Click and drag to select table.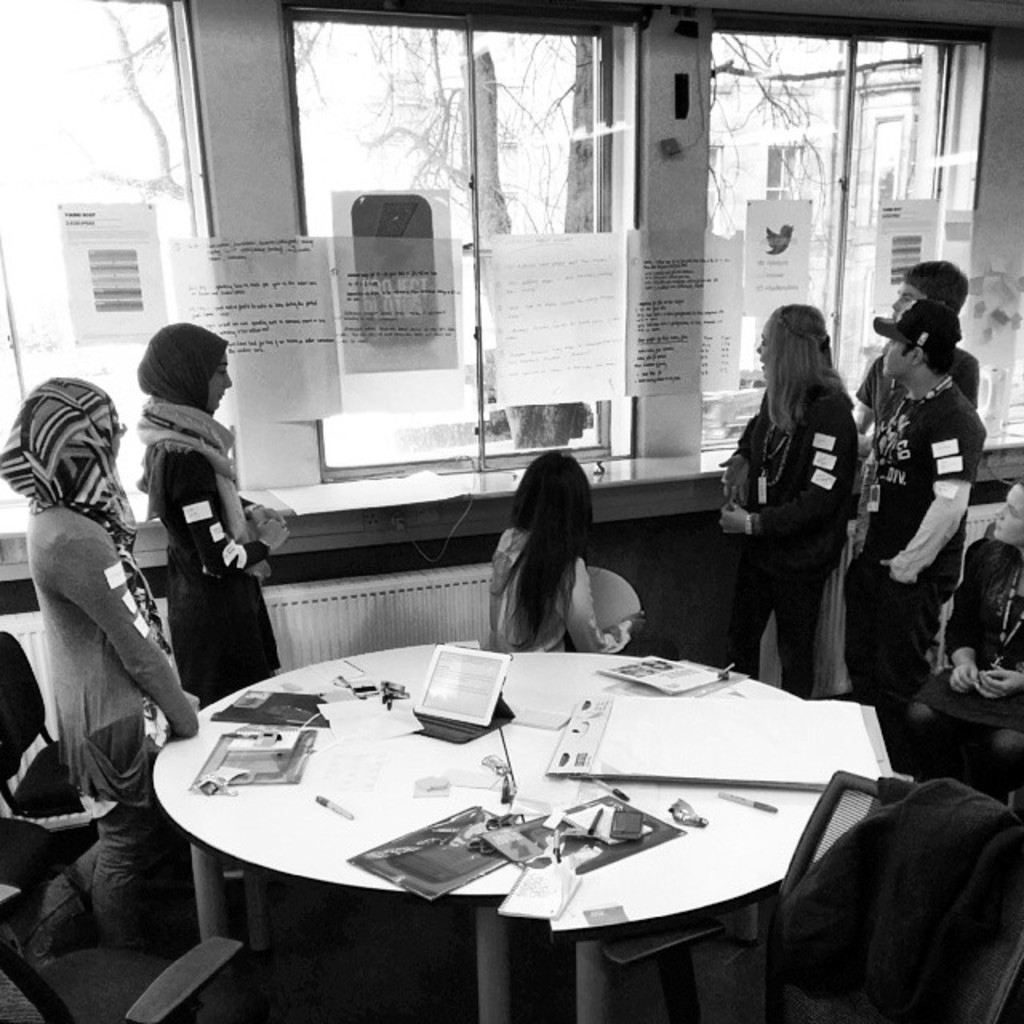
Selection: [left=126, top=629, right=925, bottom=1005].
